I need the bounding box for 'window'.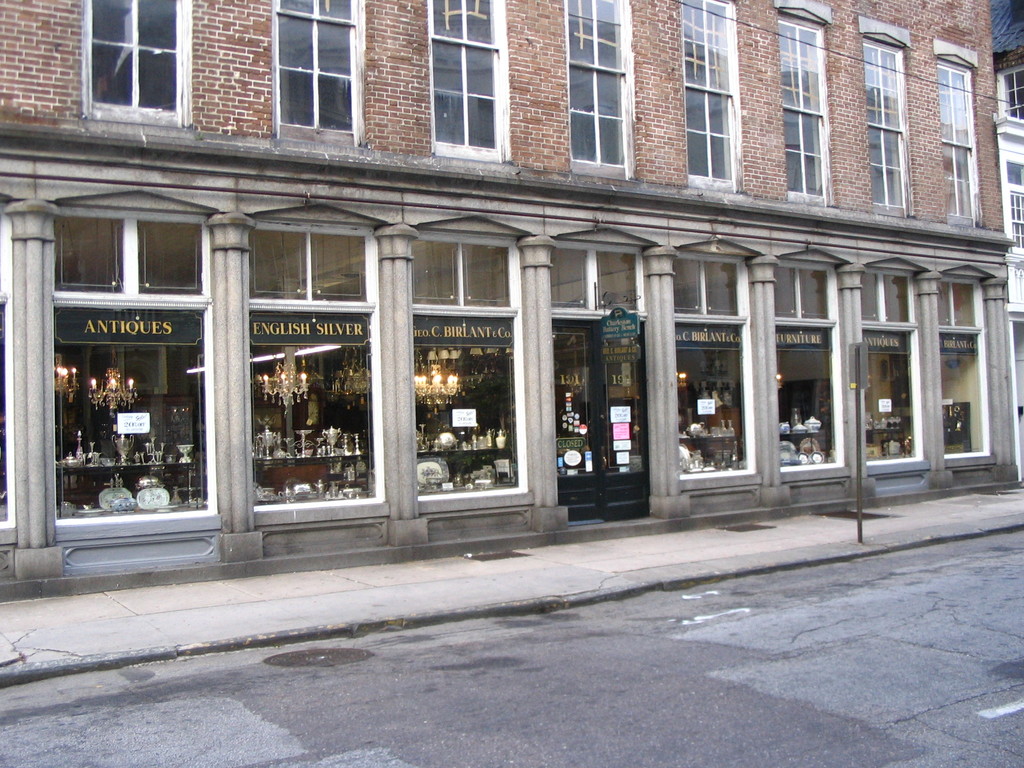
Here it is: x1=431 y1=0 x2=500 y2=162.
